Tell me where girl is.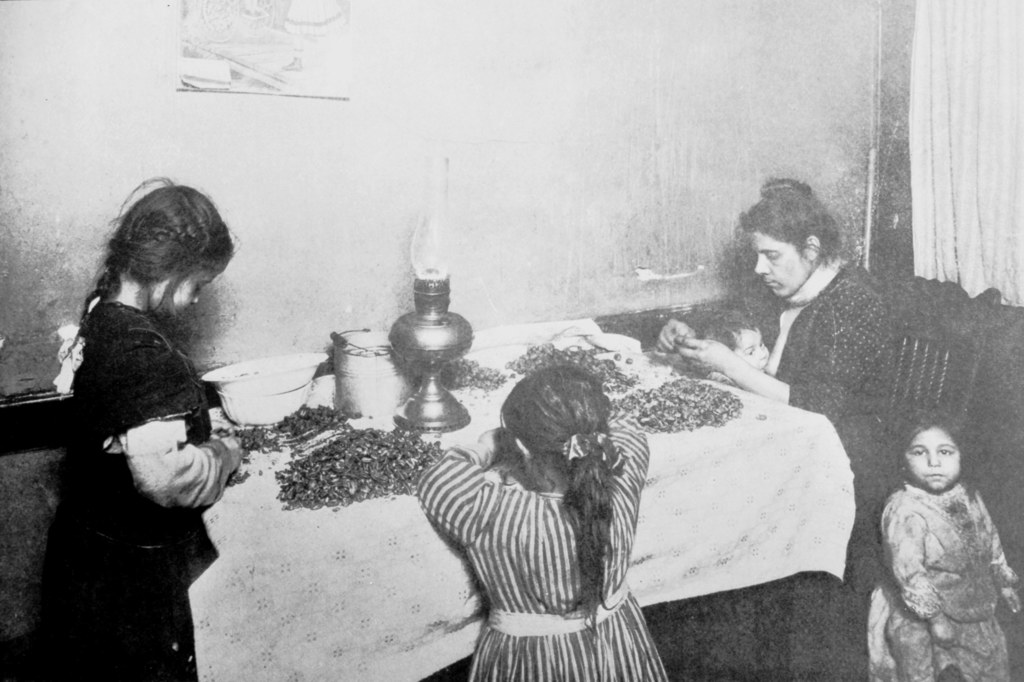
girl is at x1=37 y1=172 x2=247 y2=681.
